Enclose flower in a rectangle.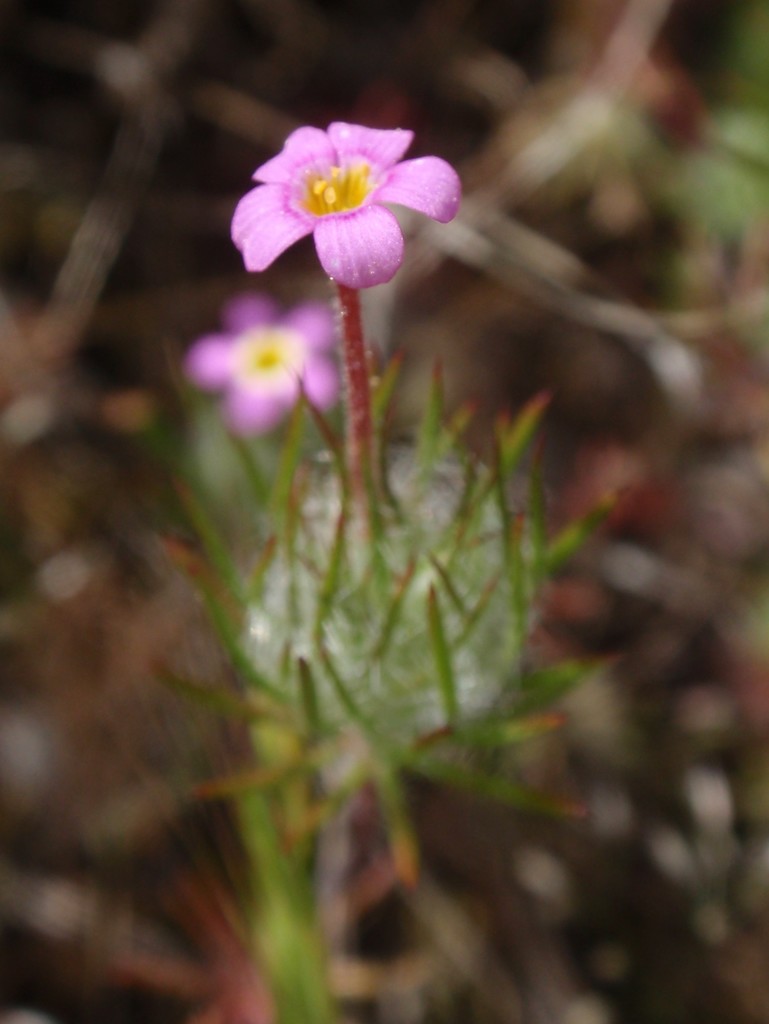
178 282 360 450.
